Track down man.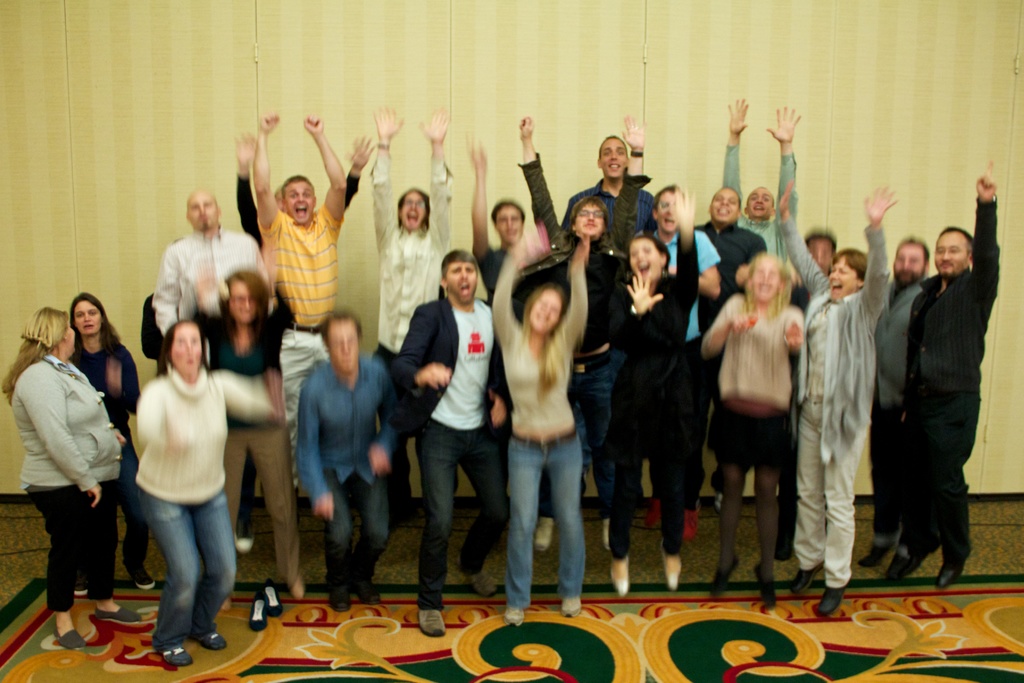
Tracked to bbox(253, 111, 346, 506).
